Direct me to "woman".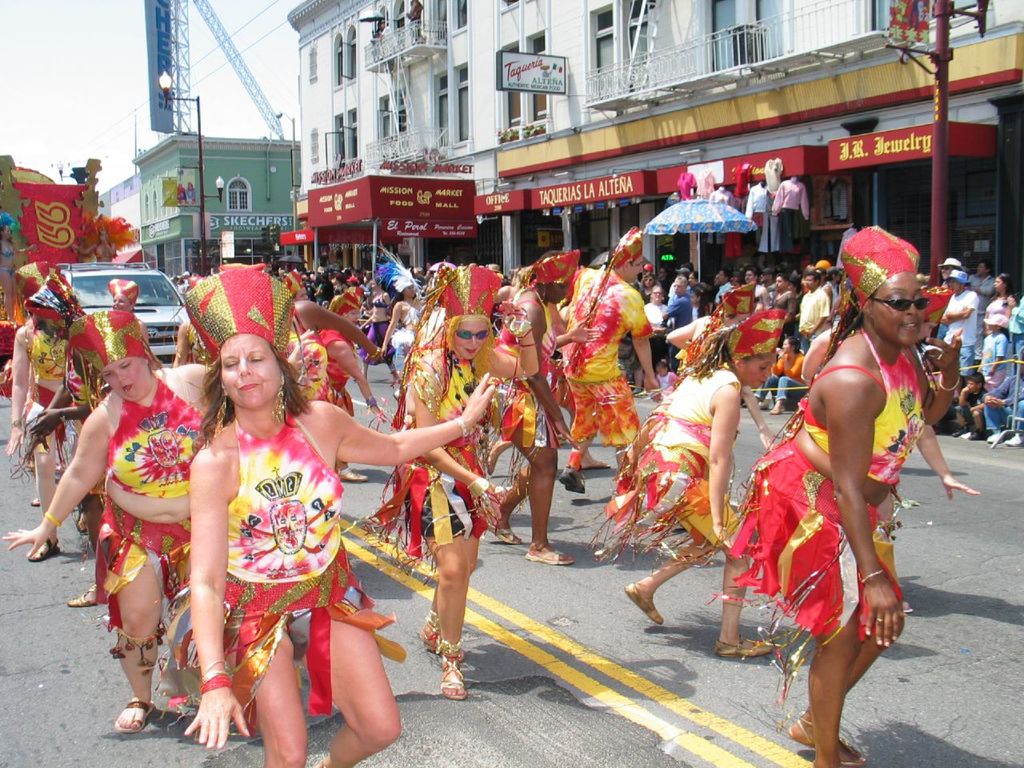
Direction: box(70, 213, 134, 261).
